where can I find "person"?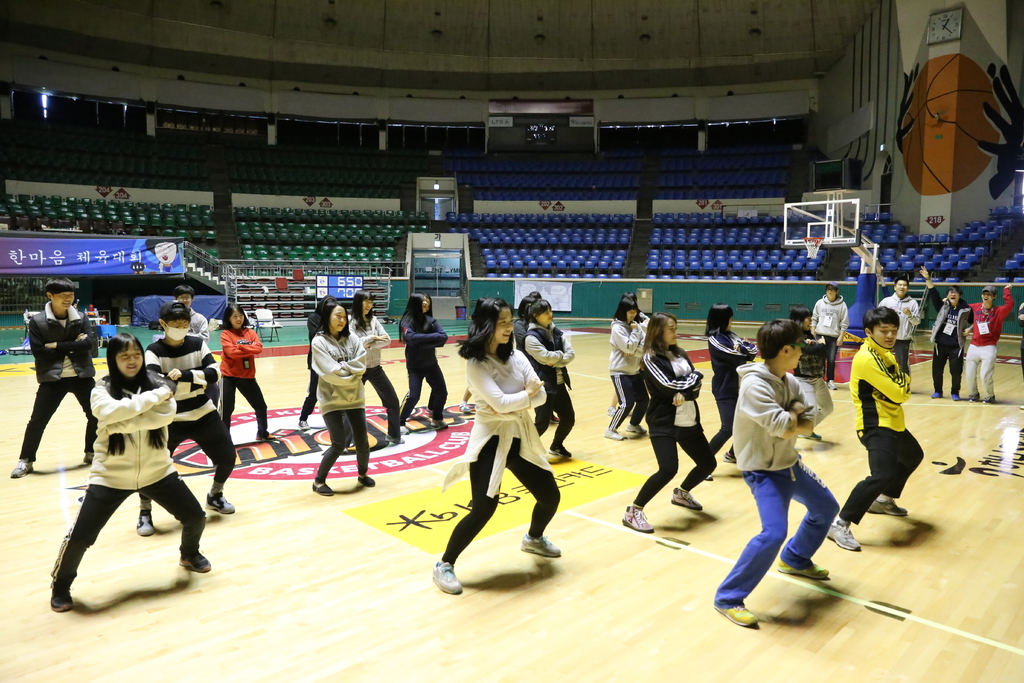
You can find it at BBox(172, 286, 209, 342).
